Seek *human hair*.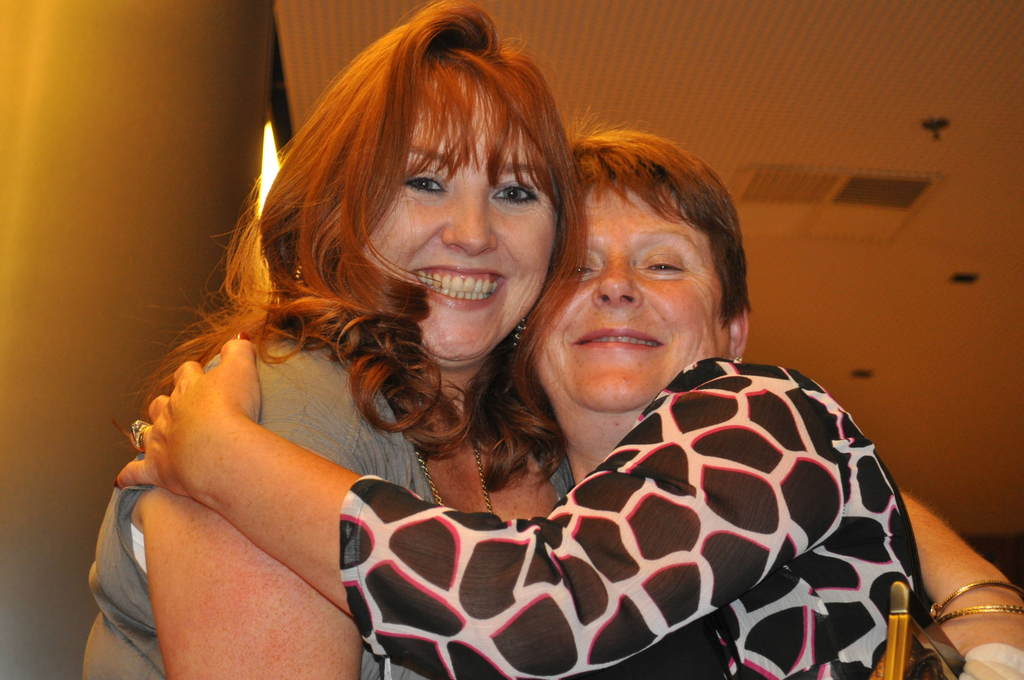
<region>124, 0, 594, 490</region>.
